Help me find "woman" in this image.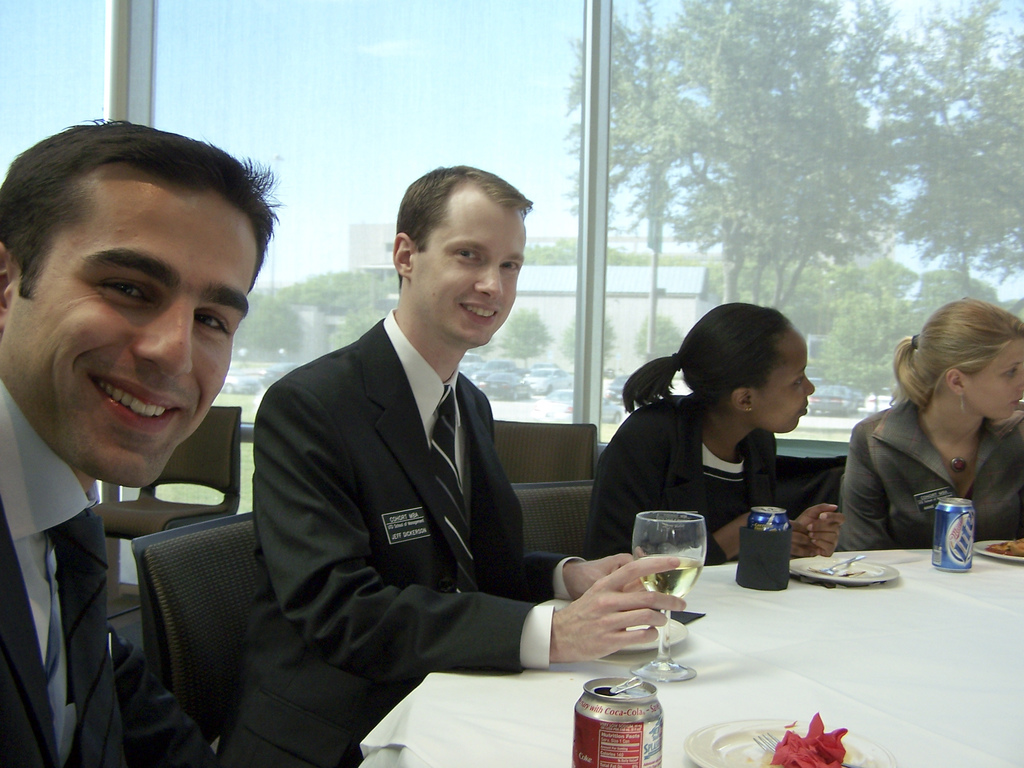
Found it: x1=846, y1=291, x2=1021, y2=548.
